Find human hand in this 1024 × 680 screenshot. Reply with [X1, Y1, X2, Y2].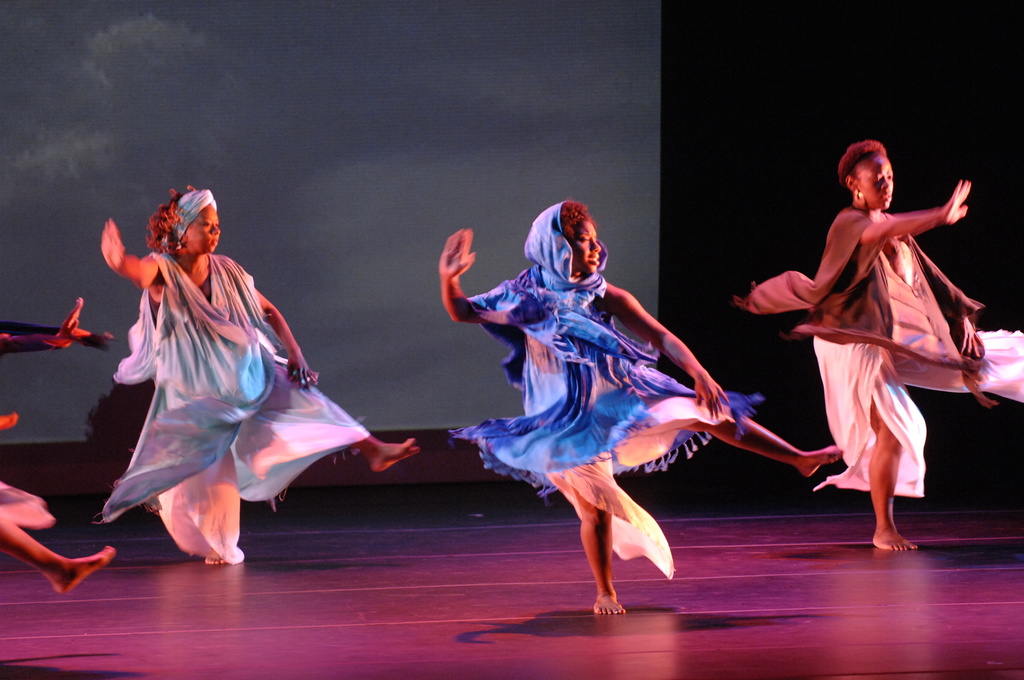
[433, 222, 493, 325].
